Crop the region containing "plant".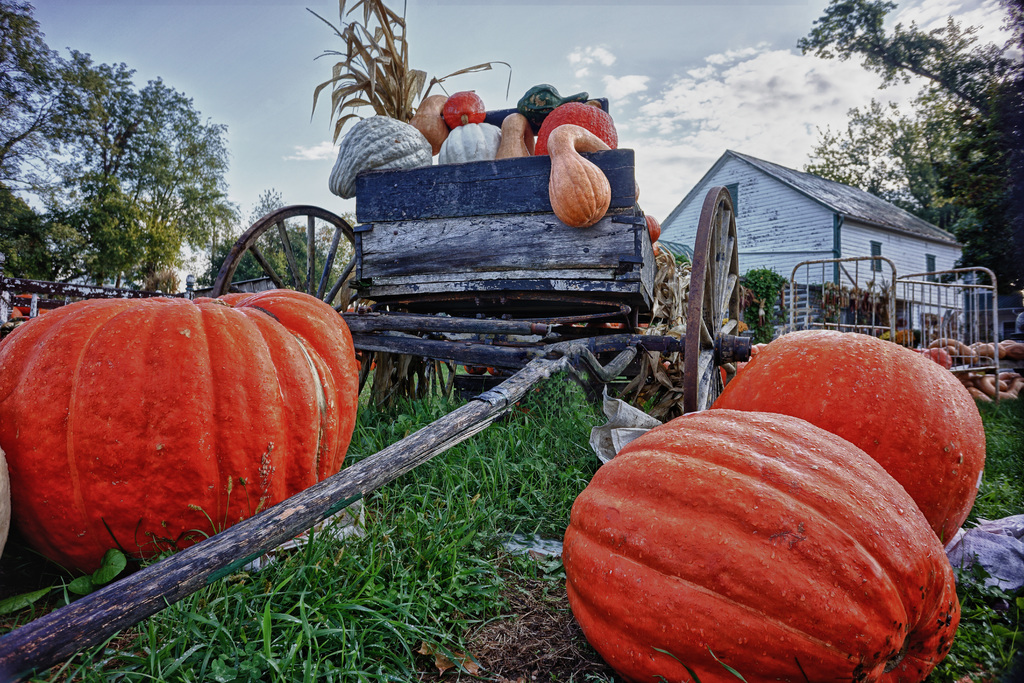
Crop region: (x1=306, y1=0, x2=513, y2=416).
